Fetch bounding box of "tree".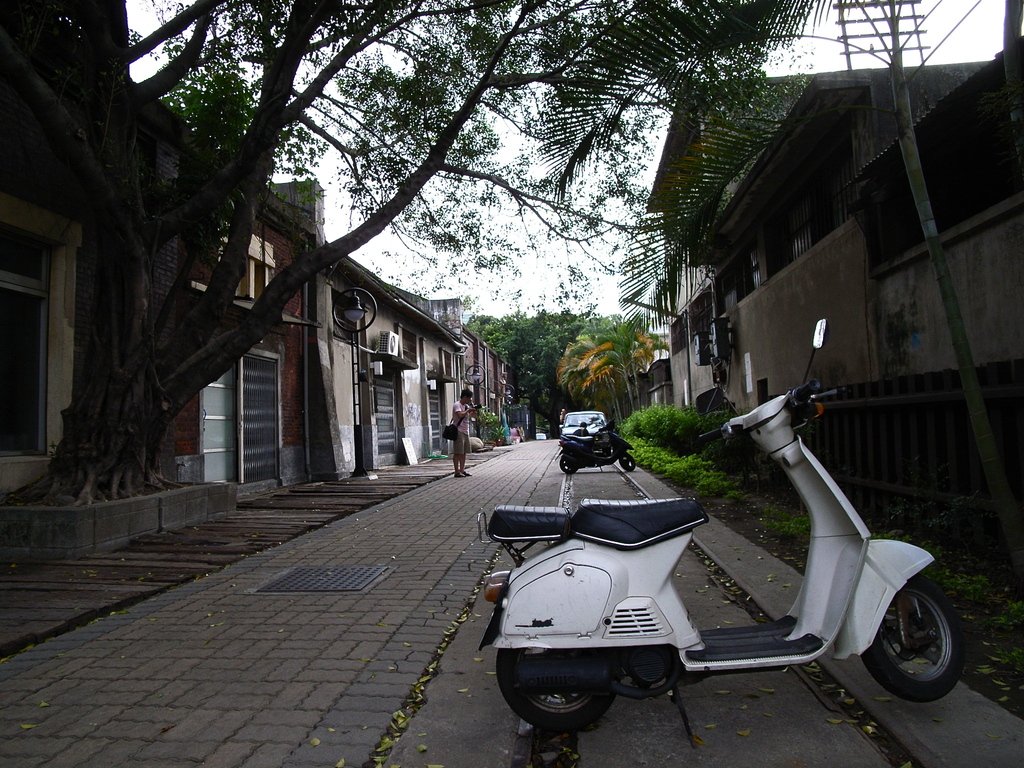
Bbox: locate(588, 311, 672, 430).
